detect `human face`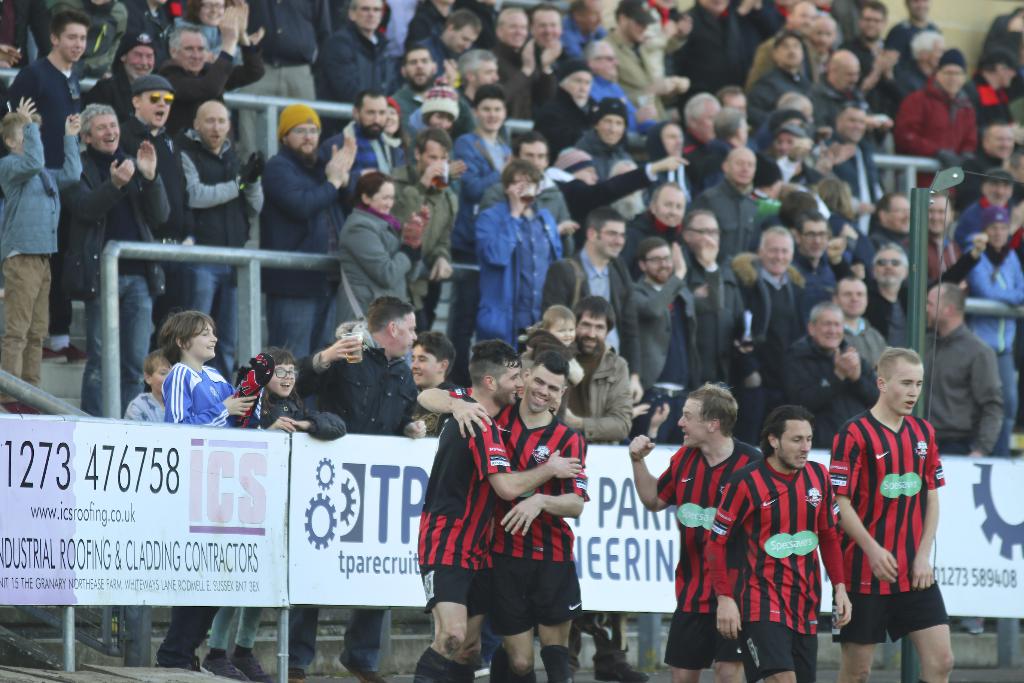
left=892, top=195, right=910, bottom=227
